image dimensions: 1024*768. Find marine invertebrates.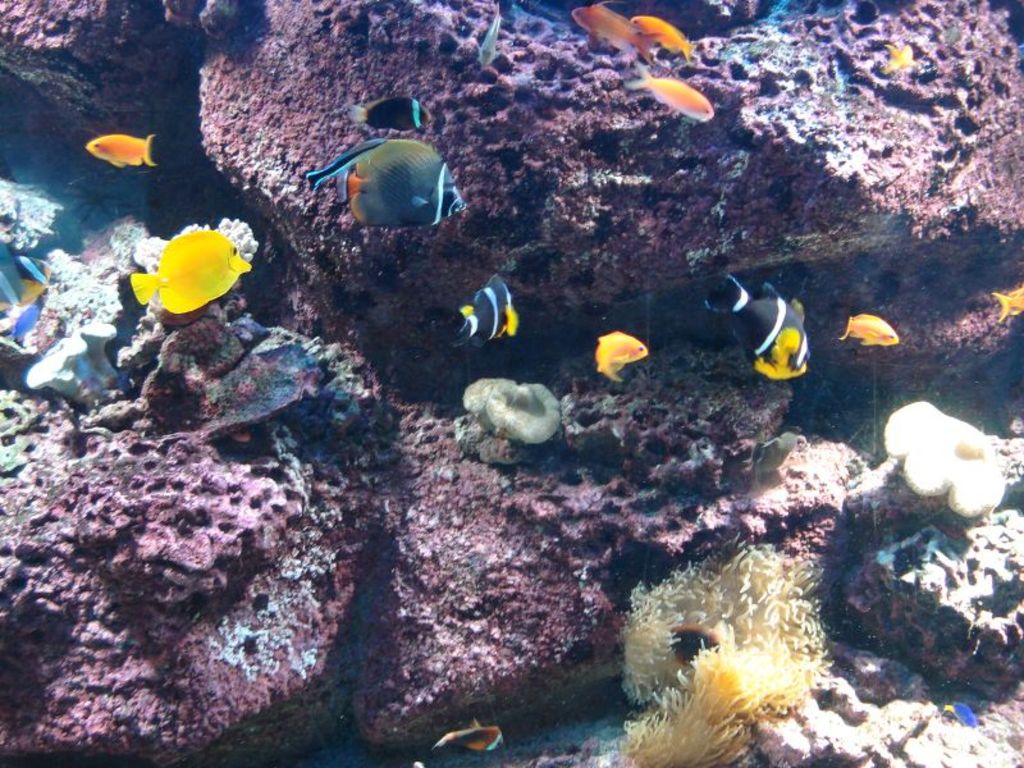
pyautogui.locateOnScreen(727, 282, 822, 401).
